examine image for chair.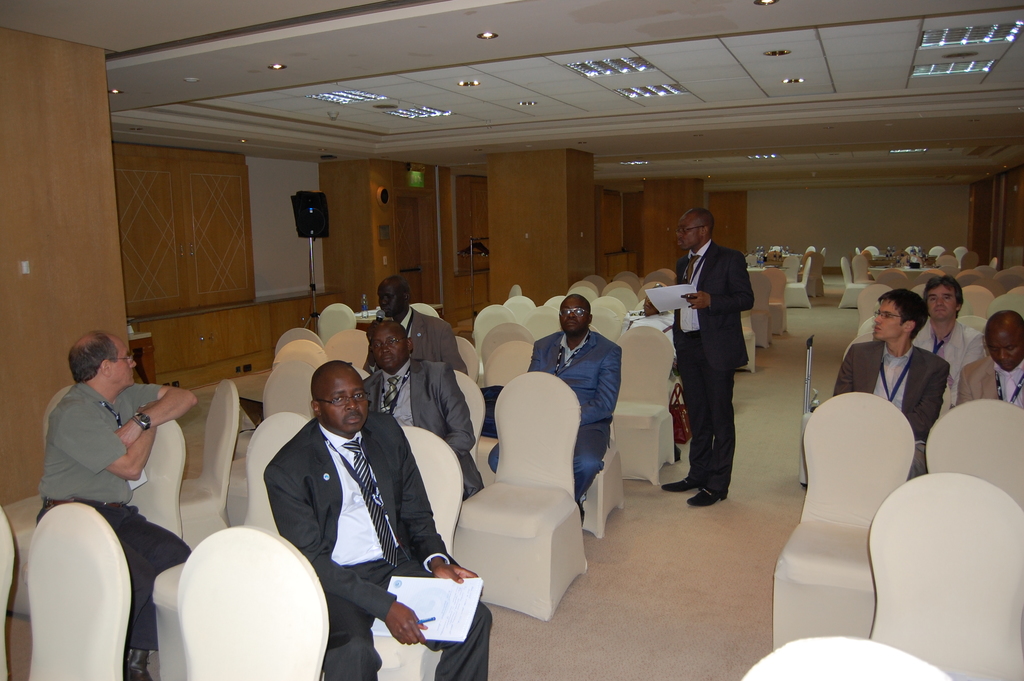
Examination result: [455,377,594,629].
